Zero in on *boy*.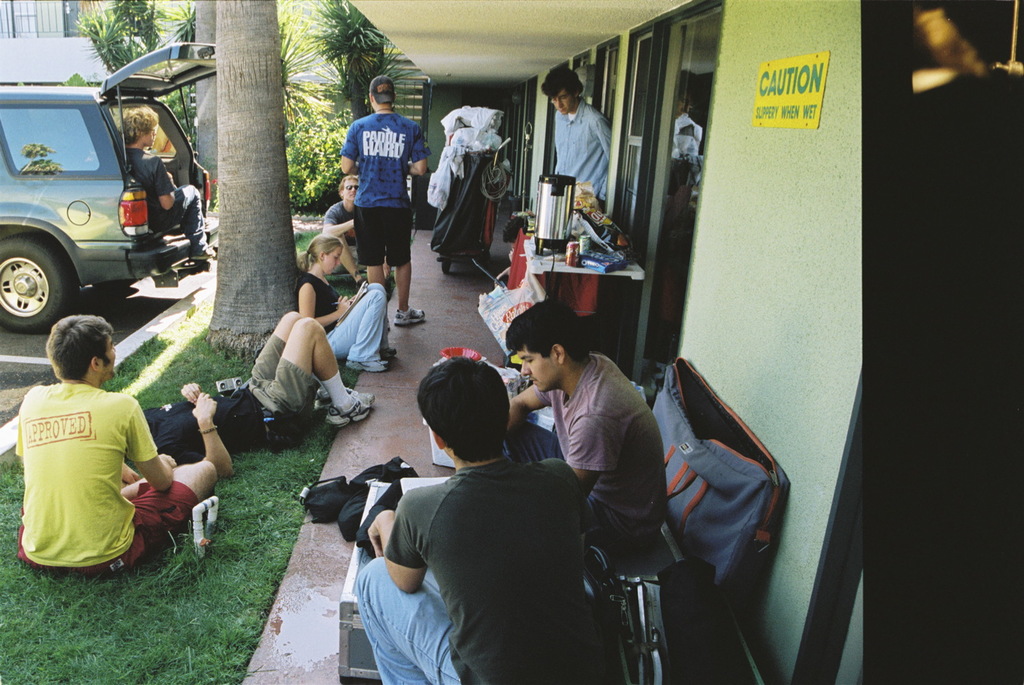
Zeroed in: 14,317,219,577.
